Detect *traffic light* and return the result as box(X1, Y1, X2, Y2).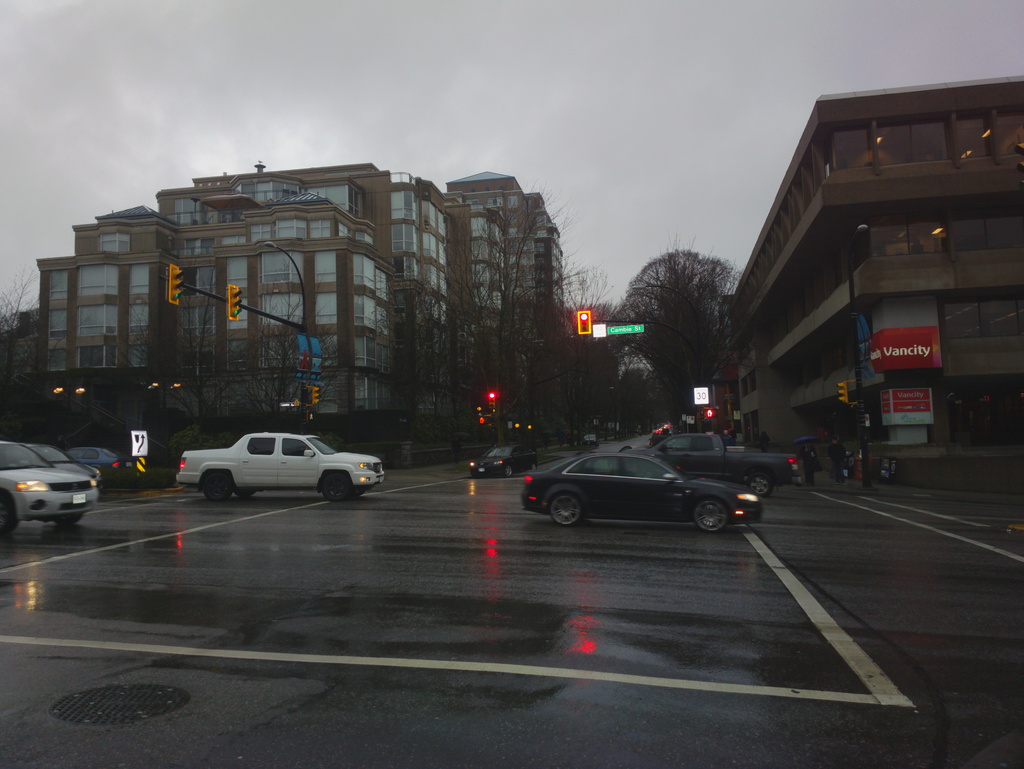
box(578, 312, 591, 335).
